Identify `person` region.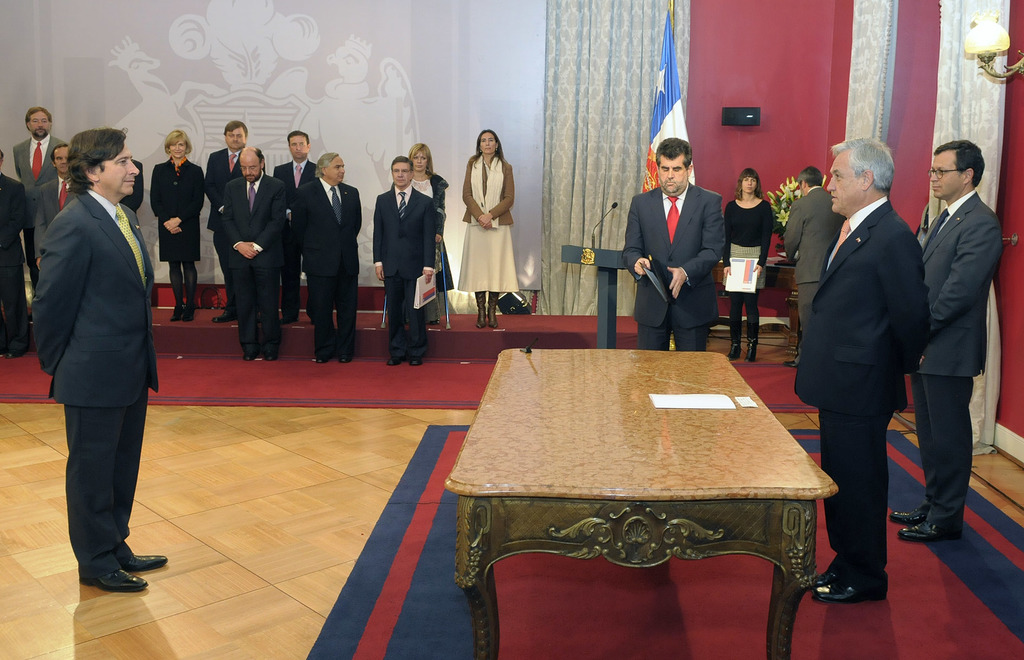
Region: box(28, 128, 168, 593).
